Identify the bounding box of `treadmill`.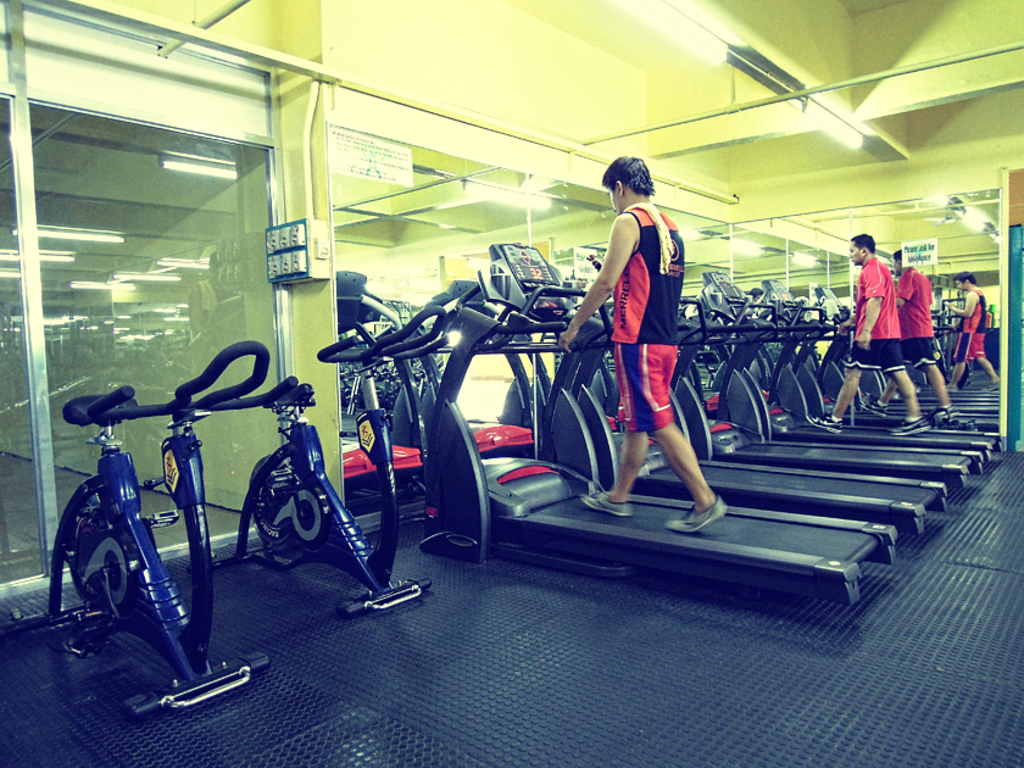
BBox(419, 247, 905, 610).
